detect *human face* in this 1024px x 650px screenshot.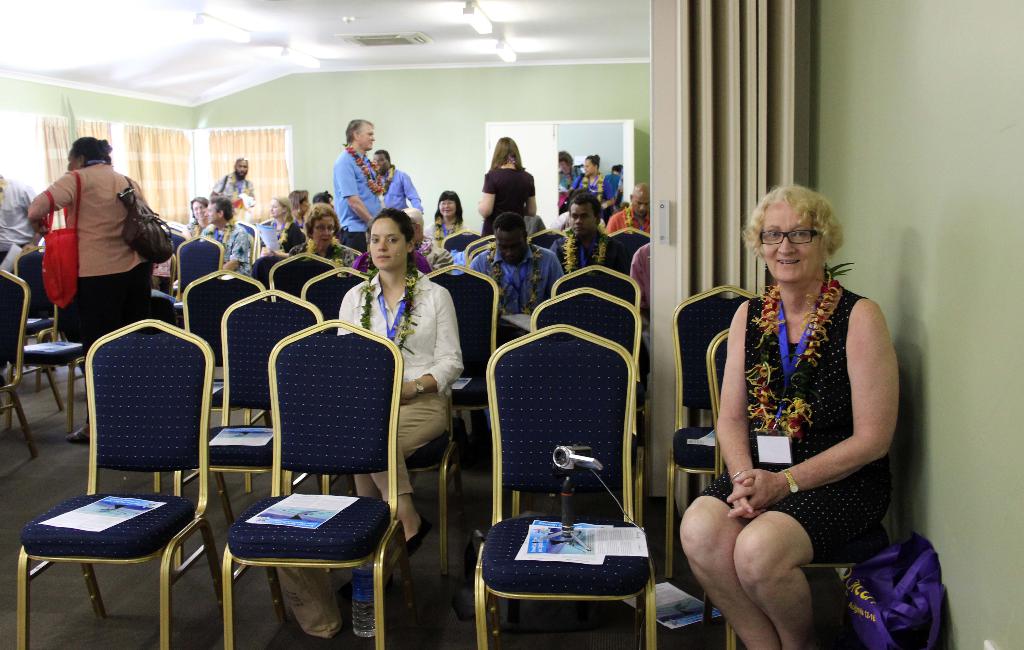
Detection: region(368, 218, 402, 275).
